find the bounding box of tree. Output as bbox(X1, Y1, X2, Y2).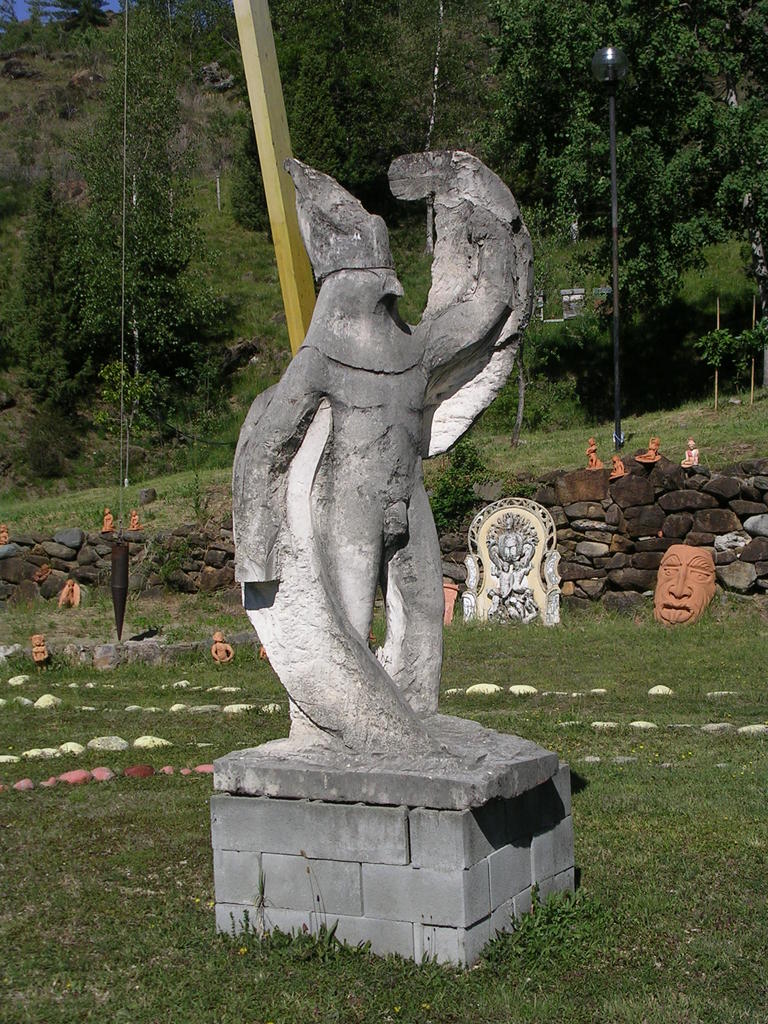
bbox(58, 39, 209, 447).
